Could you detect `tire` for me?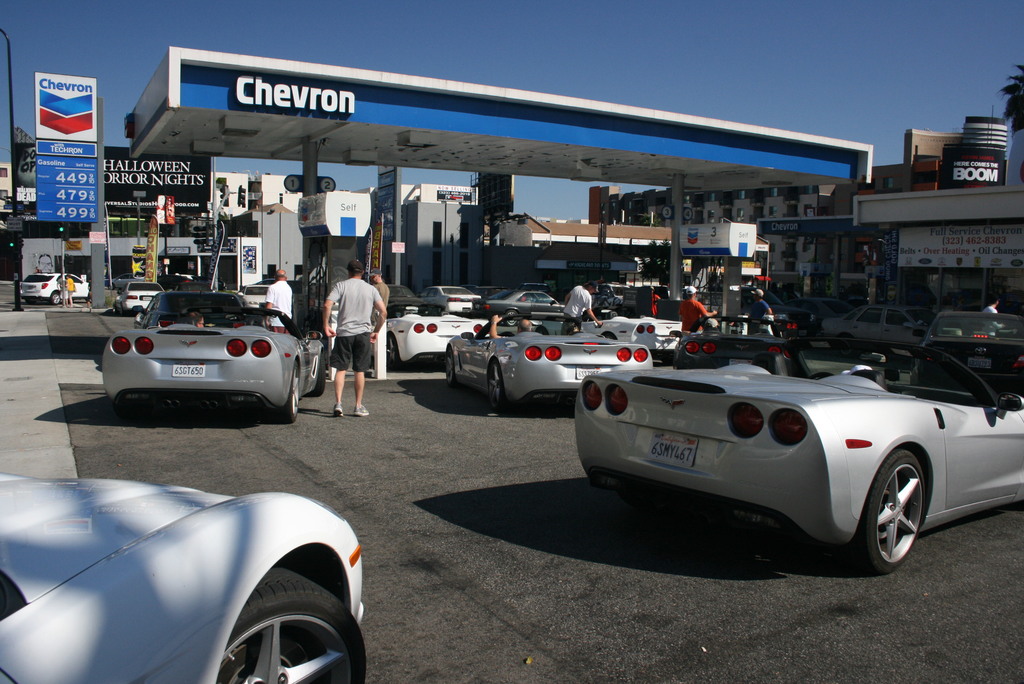
Detection result: [left=383, top=334, right=404, bottom=371].
